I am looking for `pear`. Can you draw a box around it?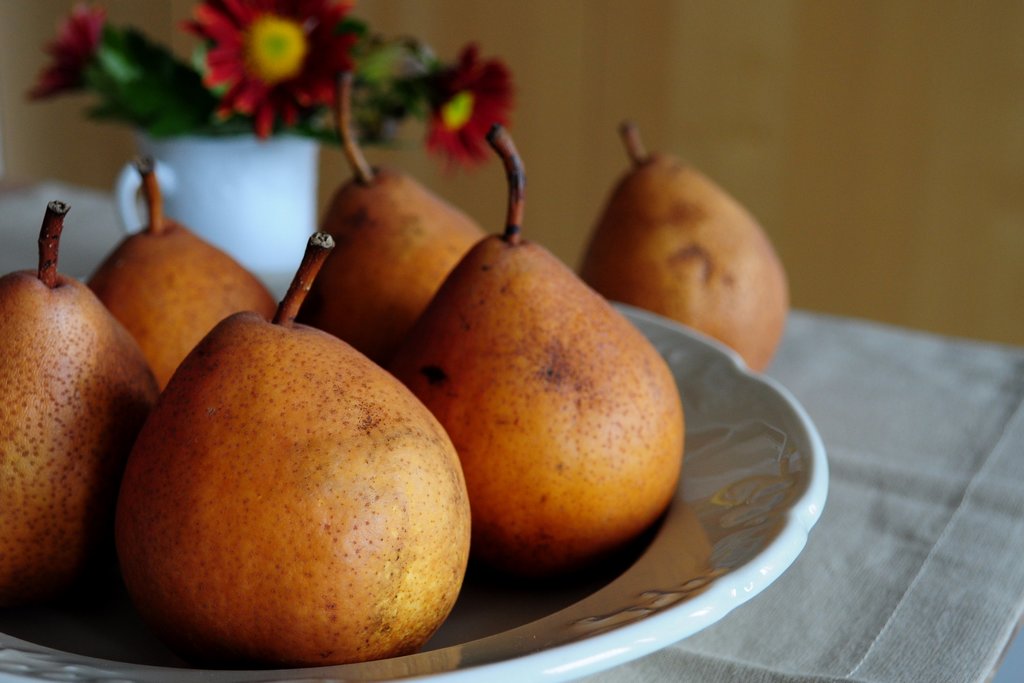
Sure, the bounding box is l=0, t=268, r=162, b=611.
